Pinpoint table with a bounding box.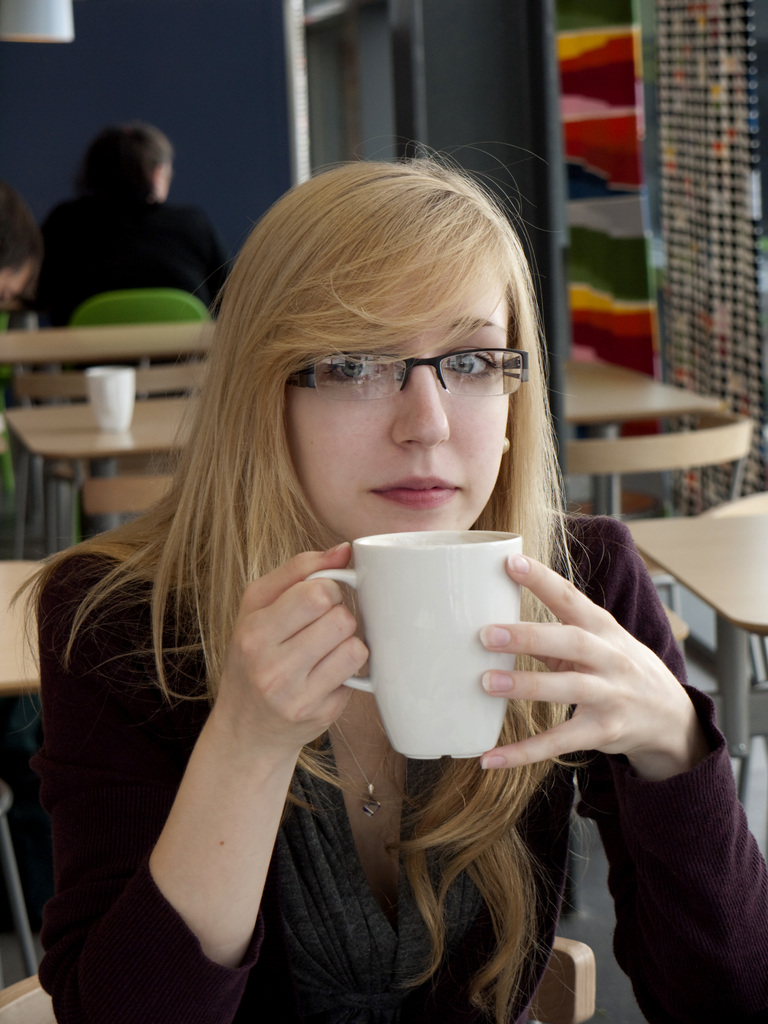
x1=0, y1=559, x2=50, y2=699.
